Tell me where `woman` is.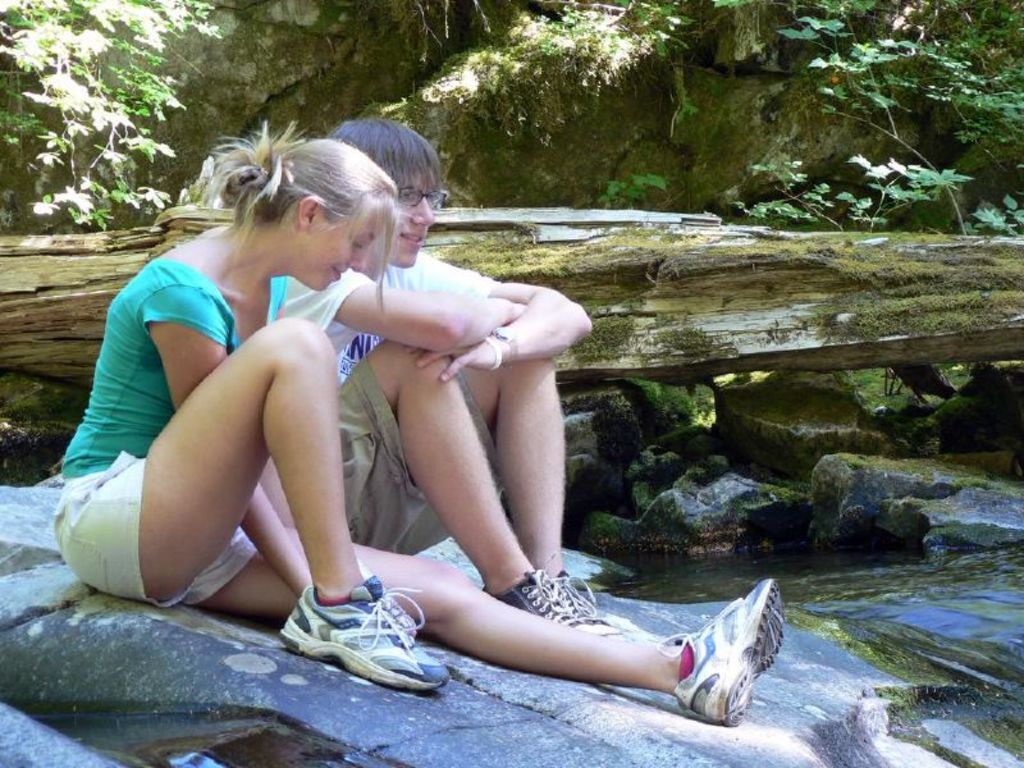
`woman` is at pyautogui.locateOnScreen(52, 124, 401, 648).
